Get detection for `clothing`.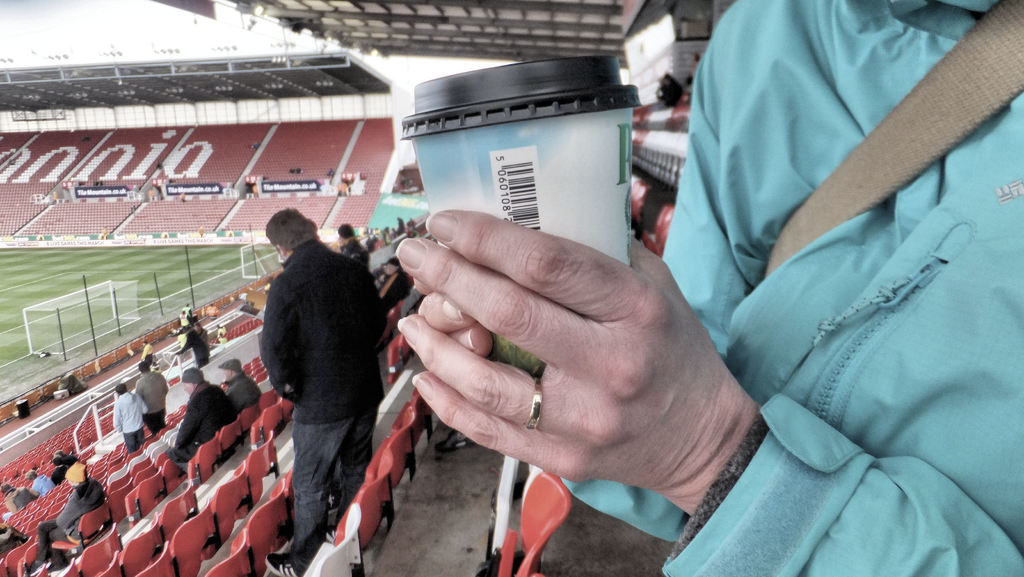
Detection: box(63, 452, 79, 472).
